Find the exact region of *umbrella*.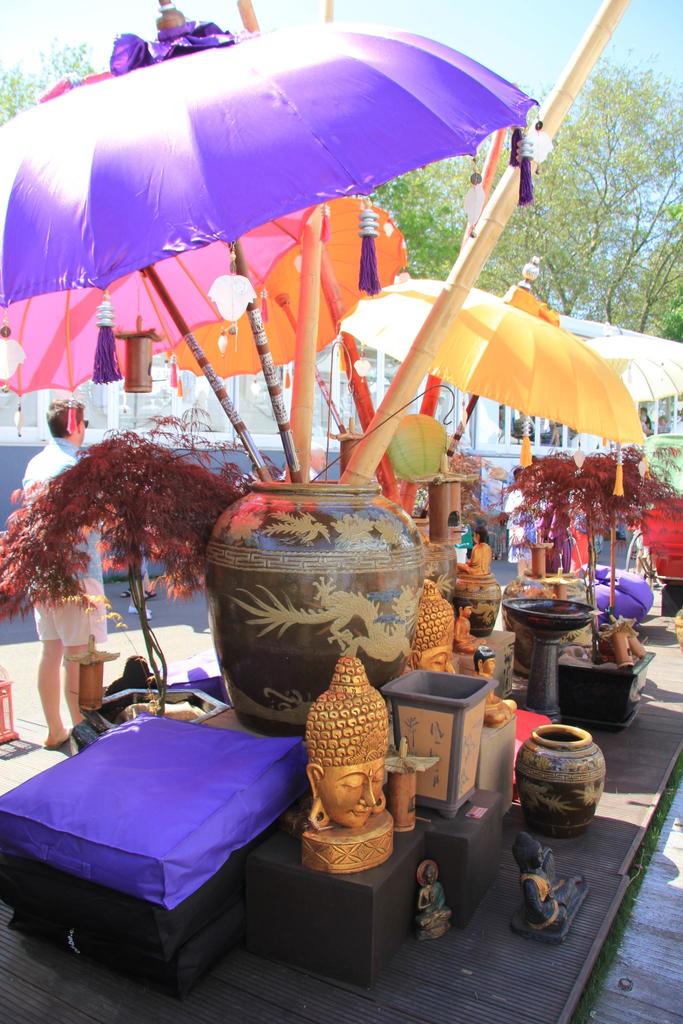
Exact region: [x1=583, y1=322, x2=682, y2=404].
